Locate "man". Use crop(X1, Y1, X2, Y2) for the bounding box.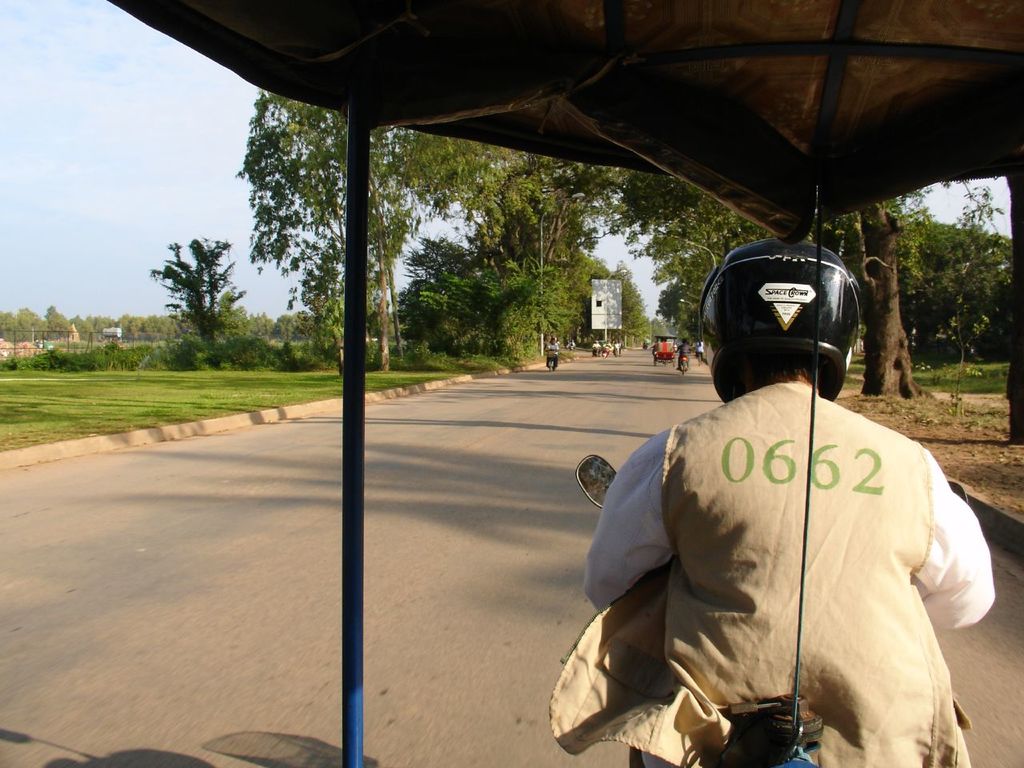
crop(556, 251, 986, 766).
